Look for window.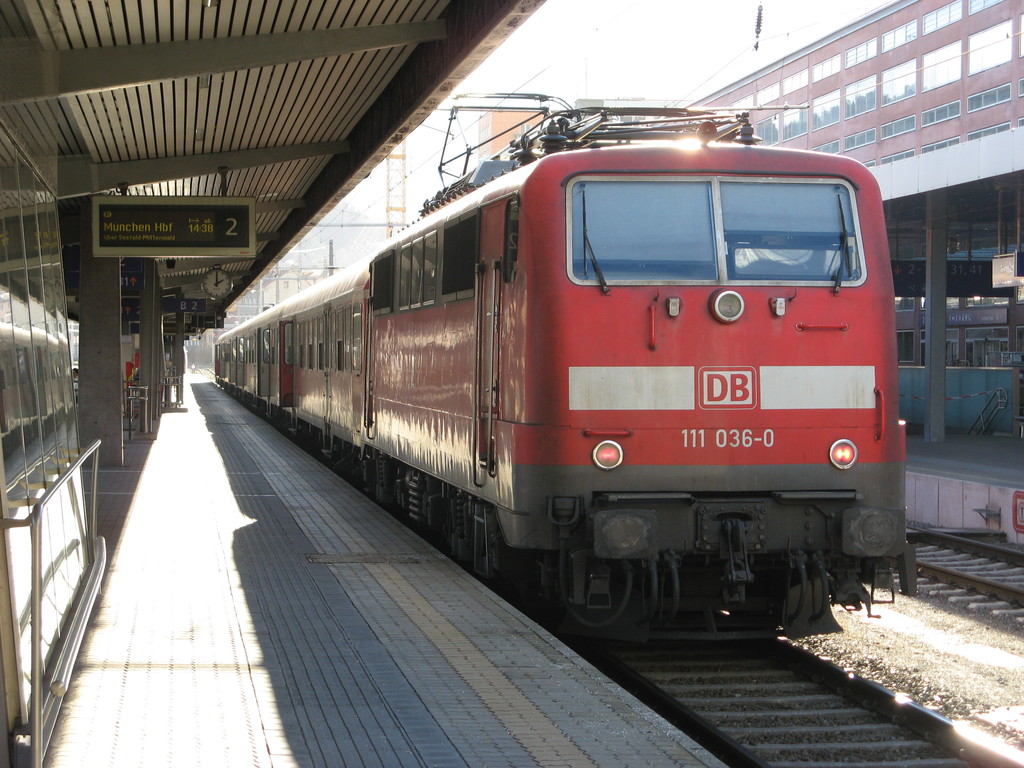
Found: x1=781, y1=101, x2=806, y2=142.
